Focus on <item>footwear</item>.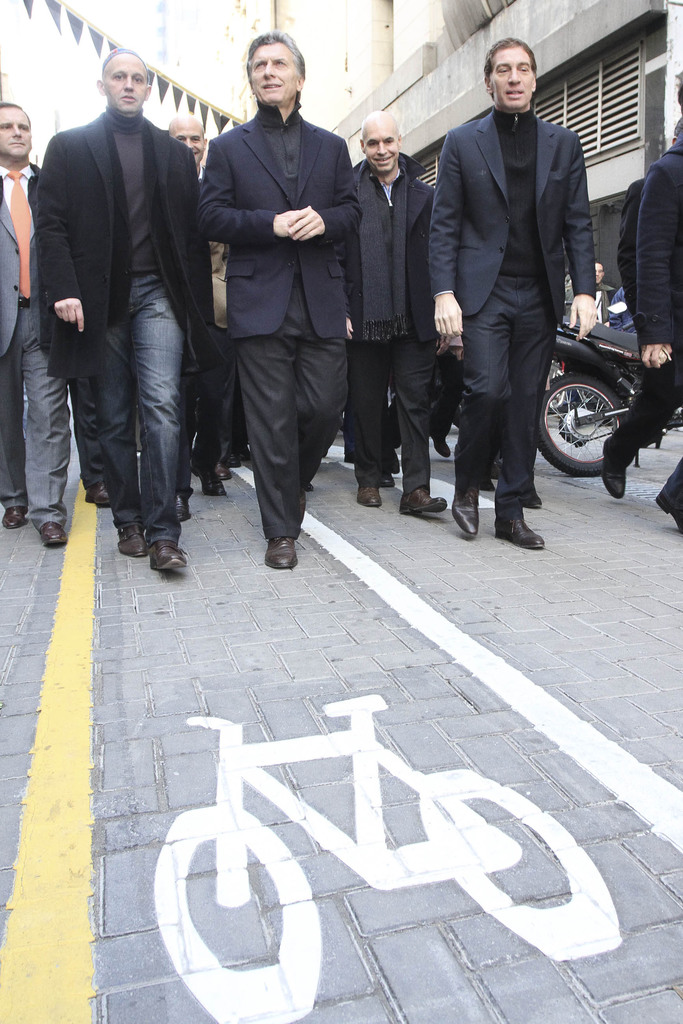
Focused at 655:489:682:536.
